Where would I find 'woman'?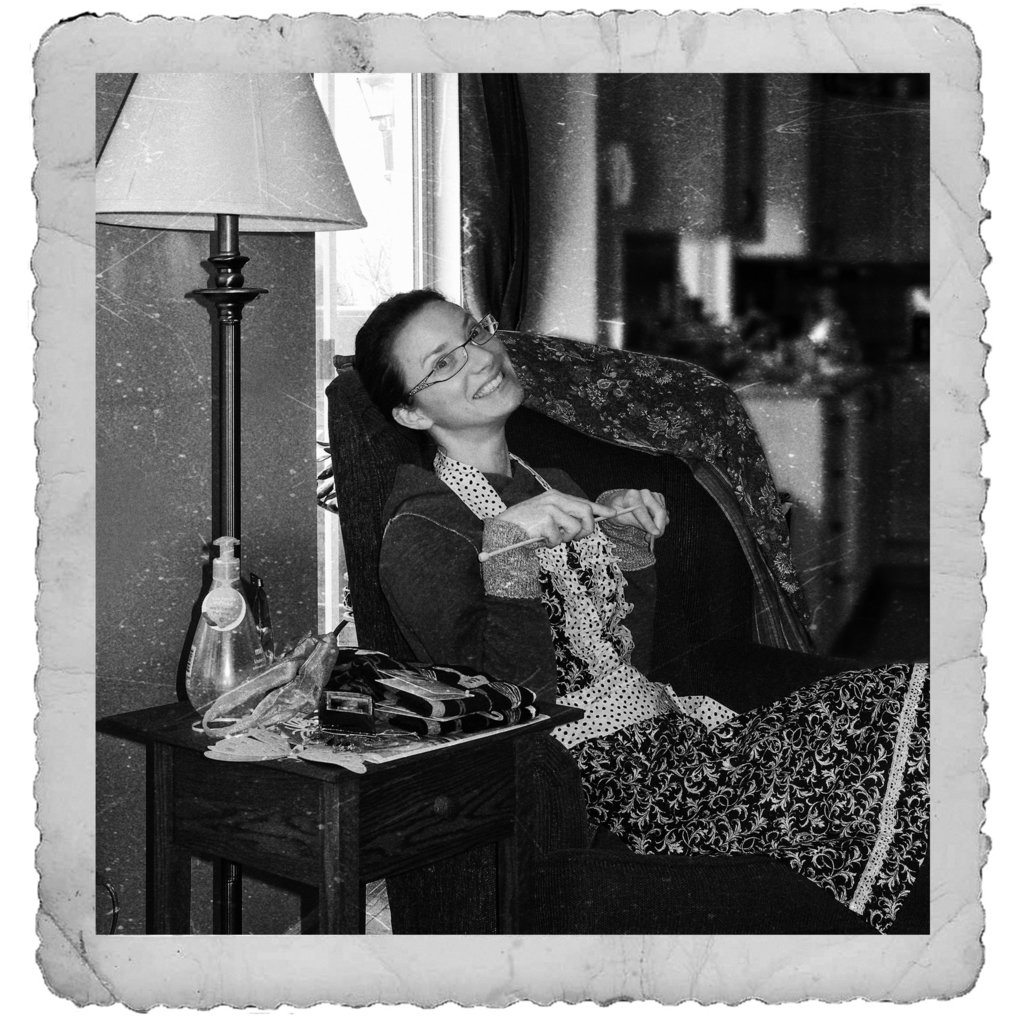
At detection(371, 291, 926, 925).
